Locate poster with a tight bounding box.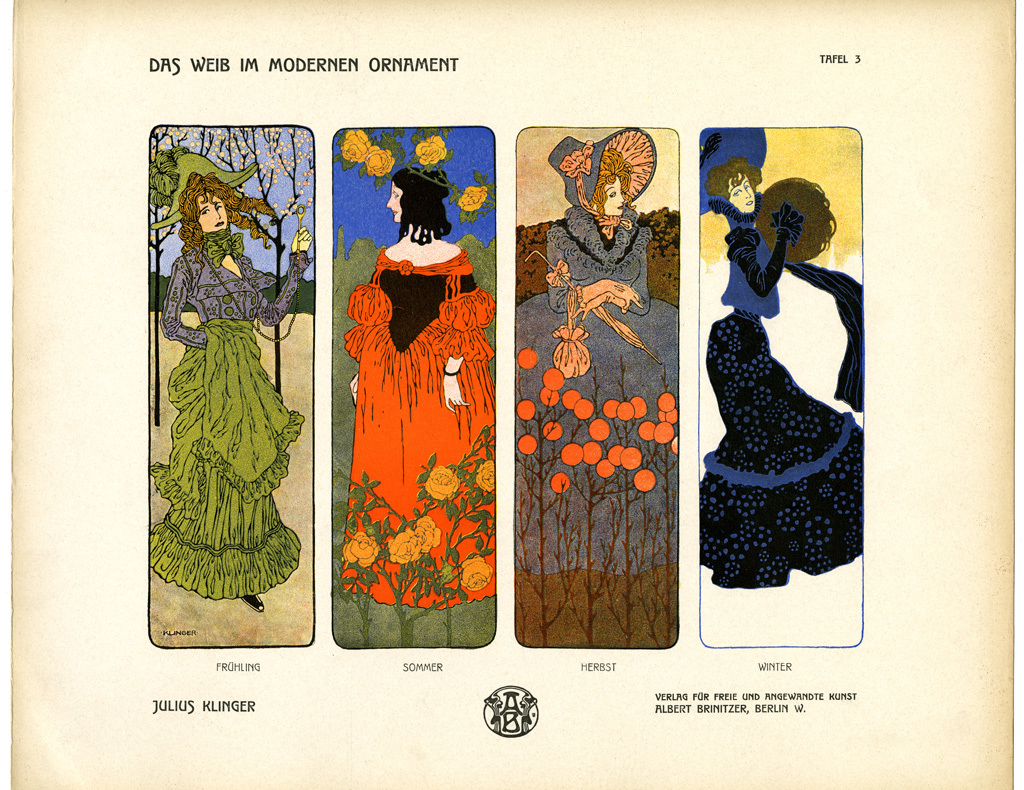
{"left": 0, "top": 0, "right": 1023, "bottom": 789}.
